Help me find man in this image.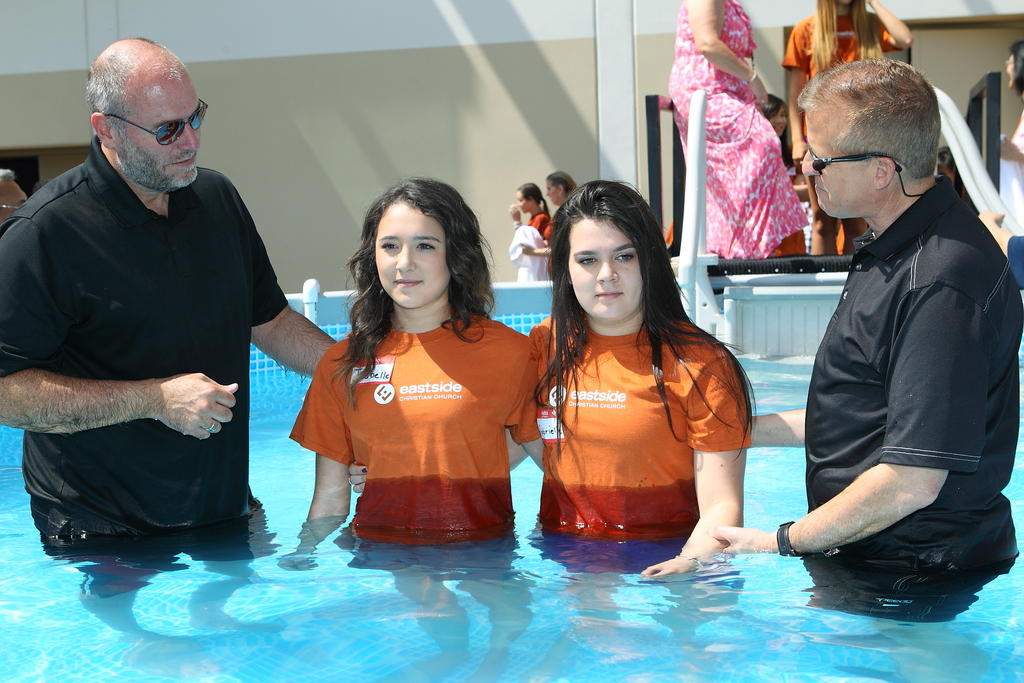
Found it: [left=708, top=60, right=1020, bottom=630].
